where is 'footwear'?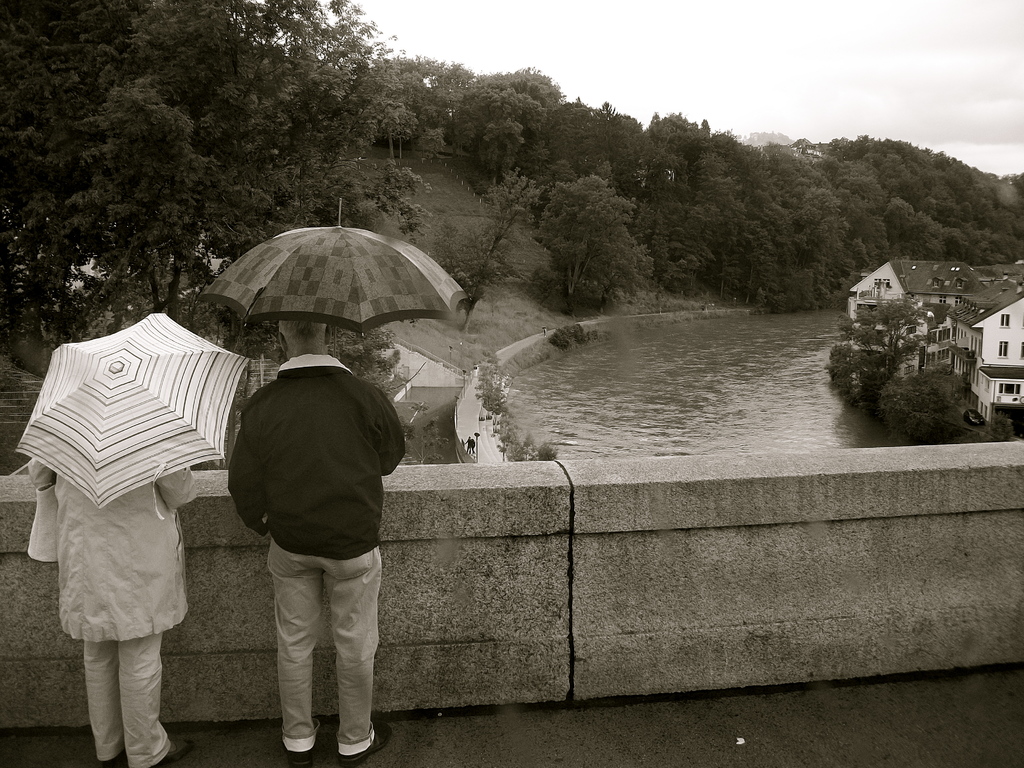
select_region(156, 734, 186, 767).
